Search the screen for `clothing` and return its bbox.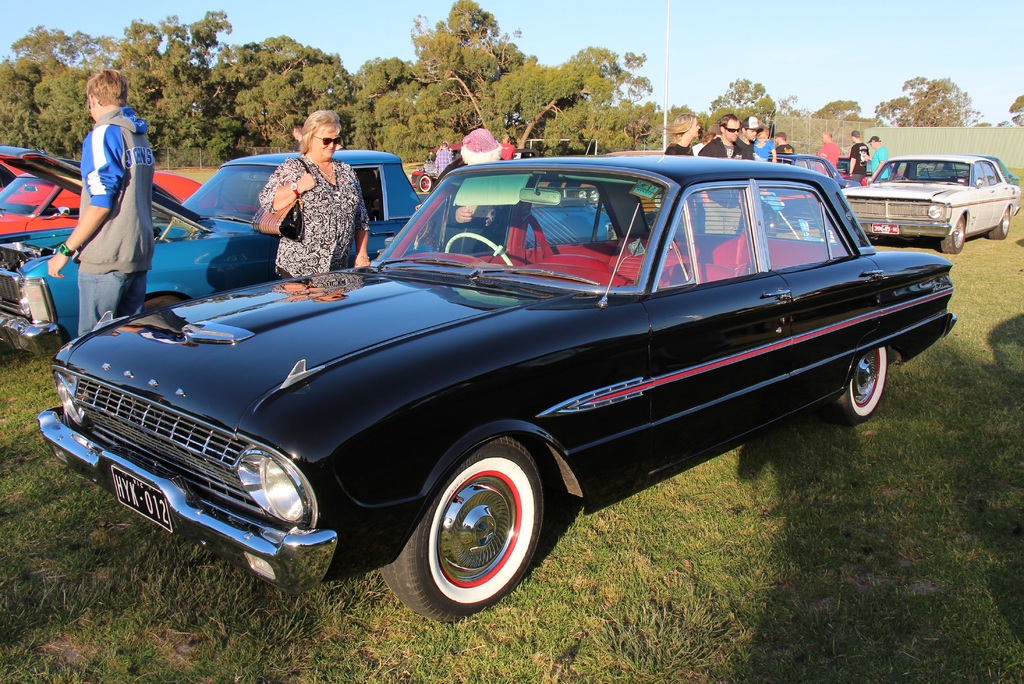
Found: left=247, top=152, right=377, bottom=276.
